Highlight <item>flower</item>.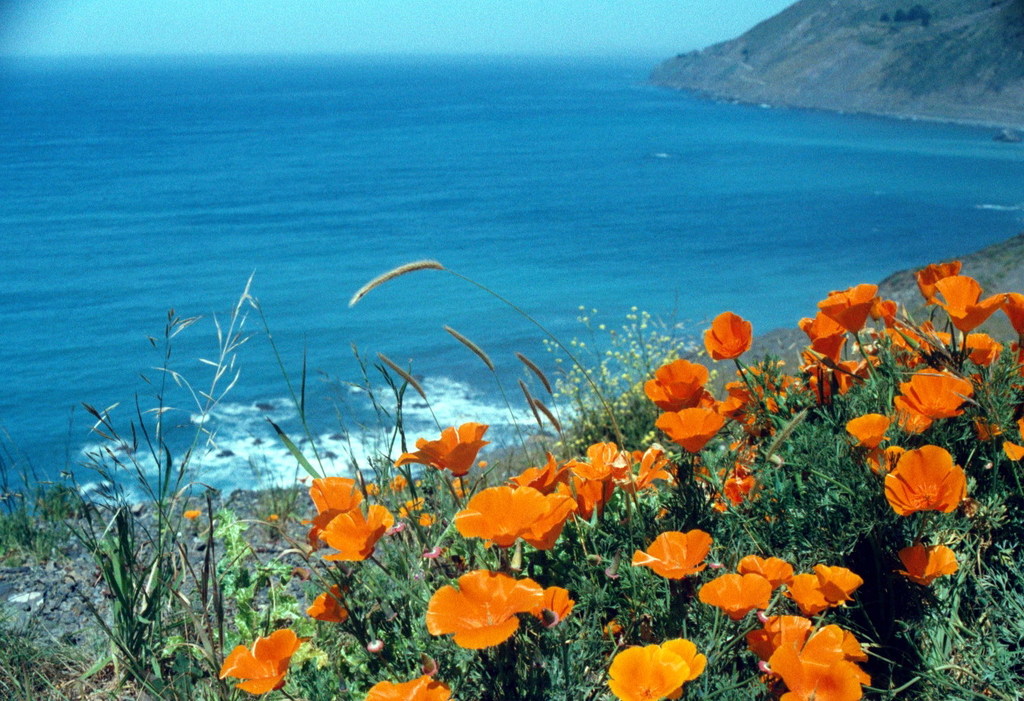
Highlighted region: box=[848, 357, 876, 389].
